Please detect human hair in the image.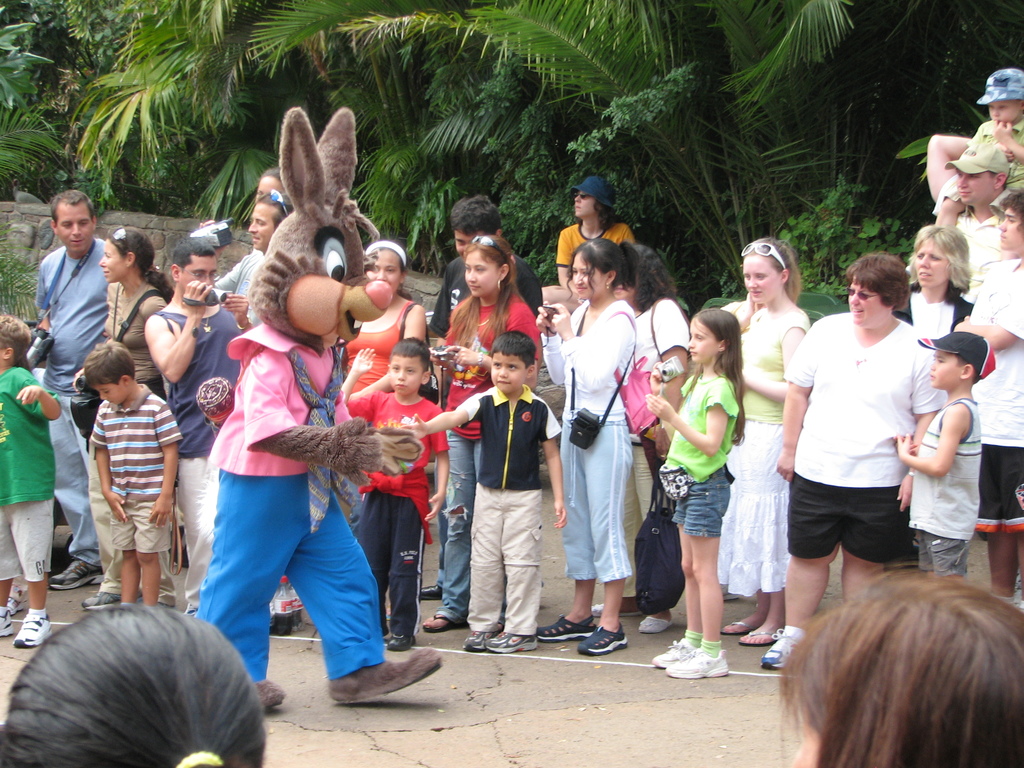
(772, 557, 1023, 767).
